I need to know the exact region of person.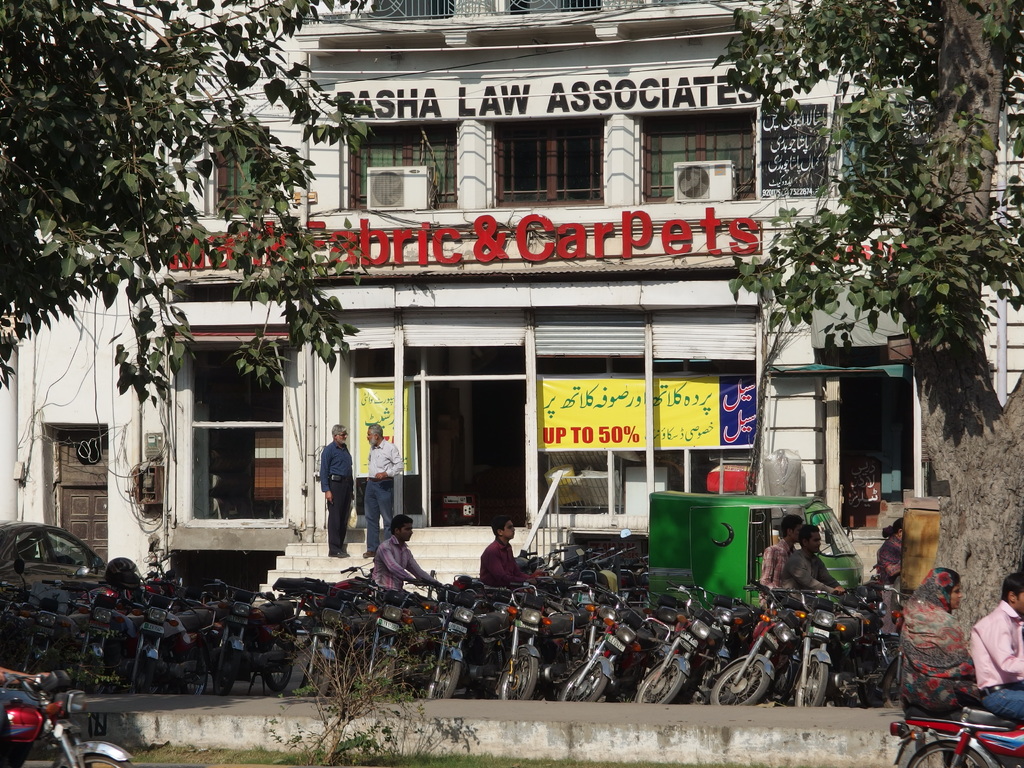
Region: [x1=477, y1=516, x2=545, y2=589].
